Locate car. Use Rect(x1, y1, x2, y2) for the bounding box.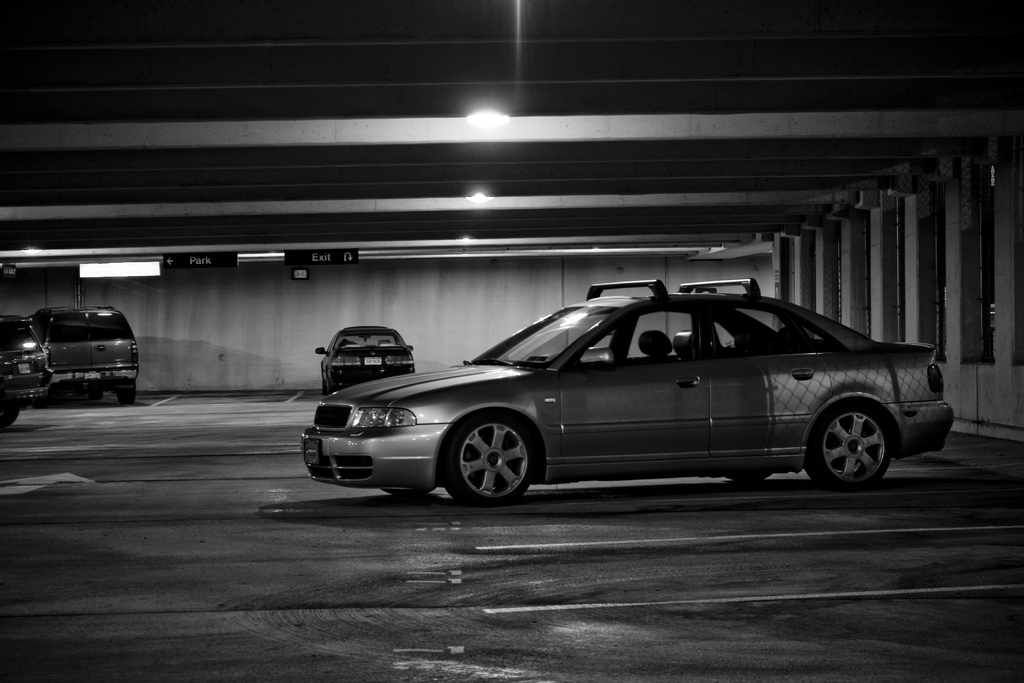
Rect(301, 281, 948, 507).
